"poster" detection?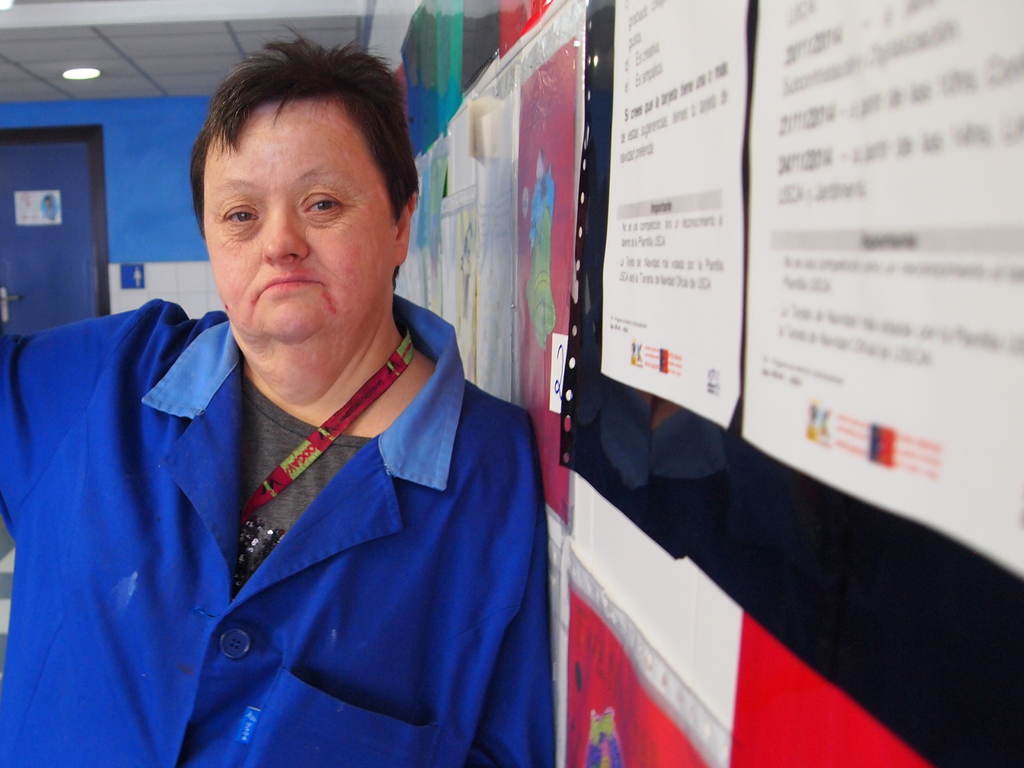
l=600, t=0, r=743, b=429
